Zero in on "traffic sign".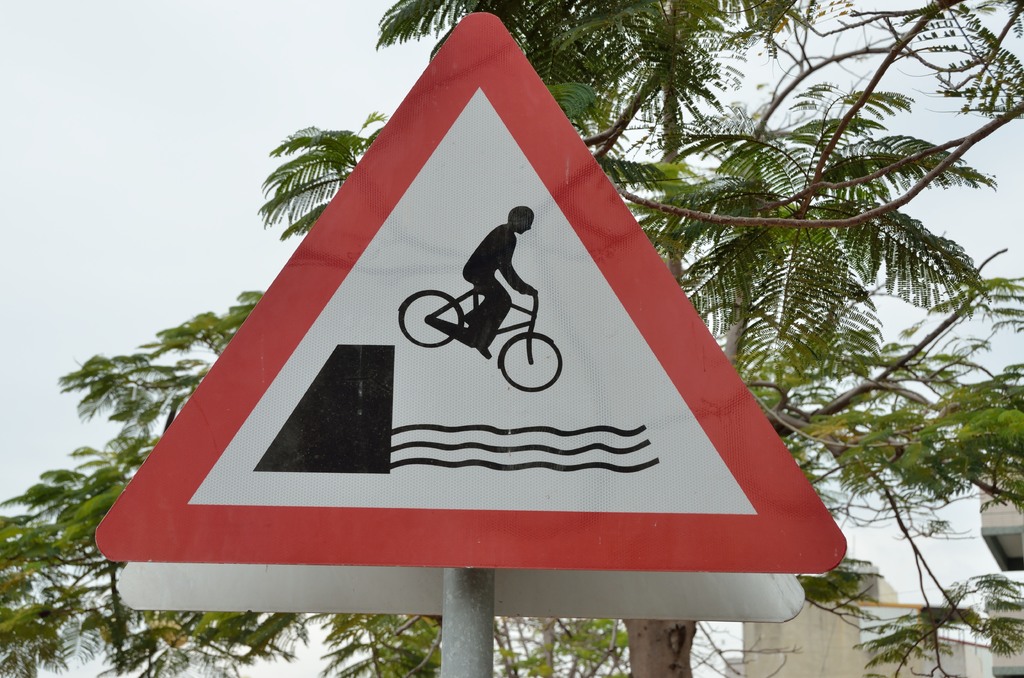
Zeroed in: [95,11,849,572].
